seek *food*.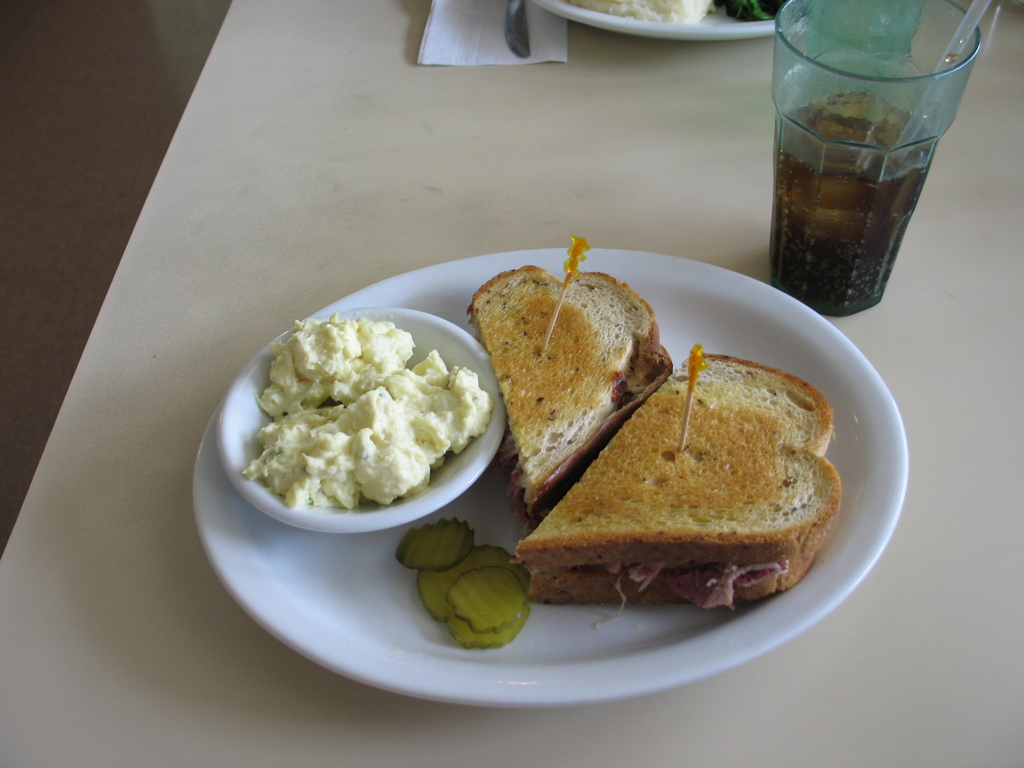
l=414, t=543, r=511, b=621.
